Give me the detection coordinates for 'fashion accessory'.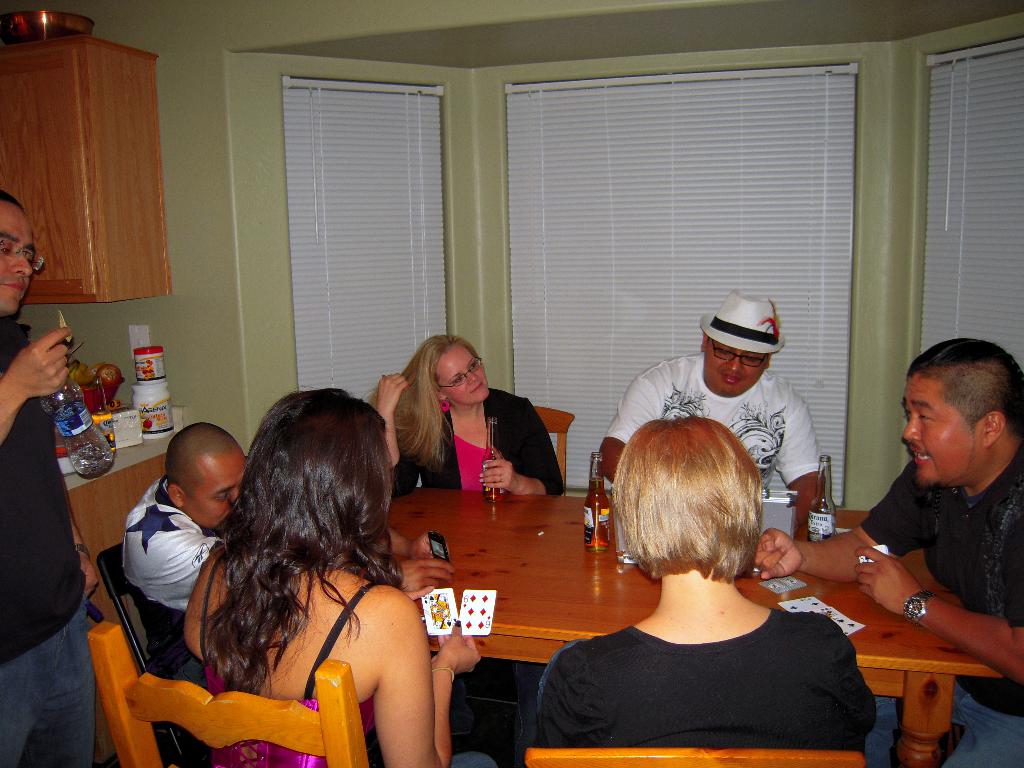
box(904, 585, 936, 627).
